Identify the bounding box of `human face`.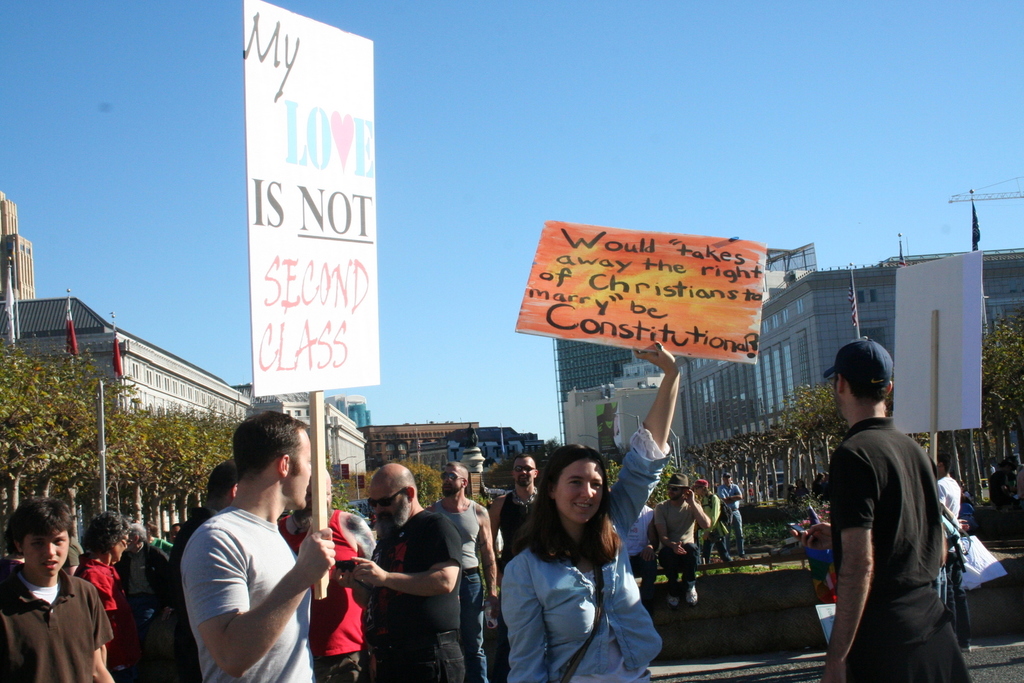
(left=288, top=431, right=314, bottom=515).
